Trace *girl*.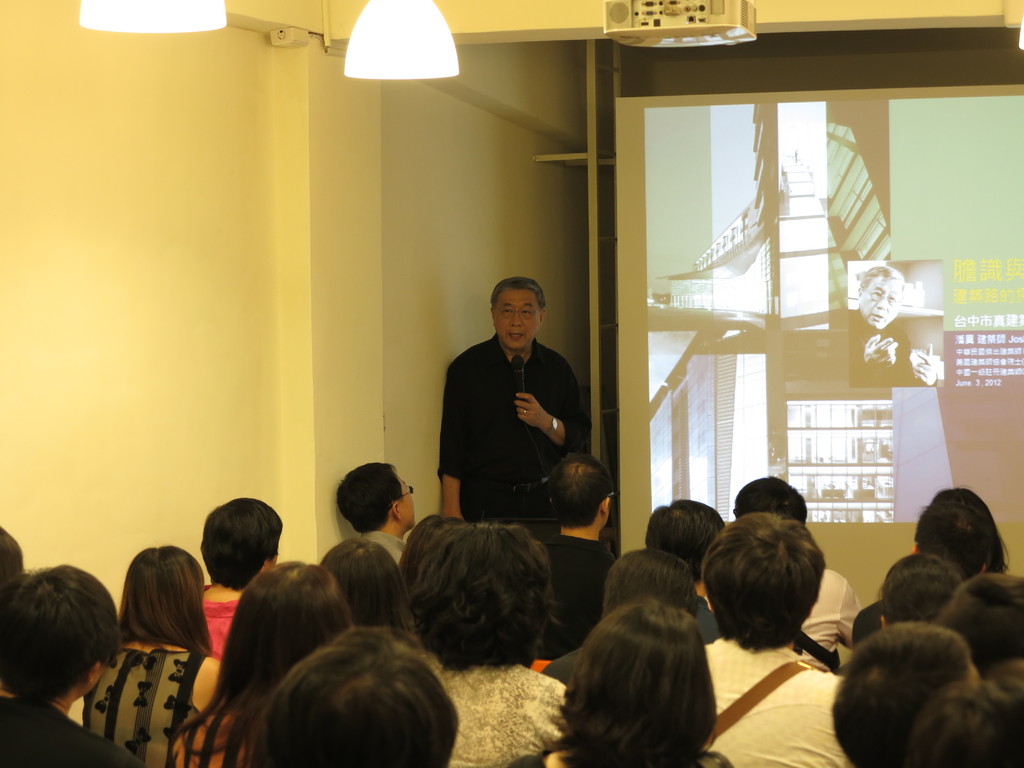
Traced to 936:479:1003:577.
